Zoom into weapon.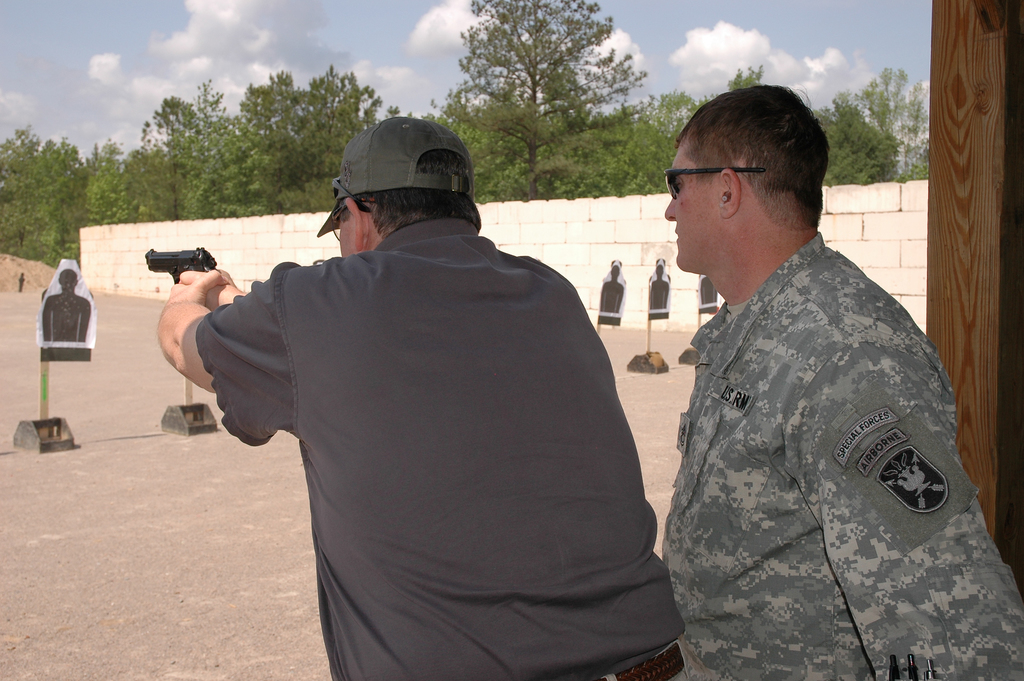
Zoom target: 120:228:236:295.
